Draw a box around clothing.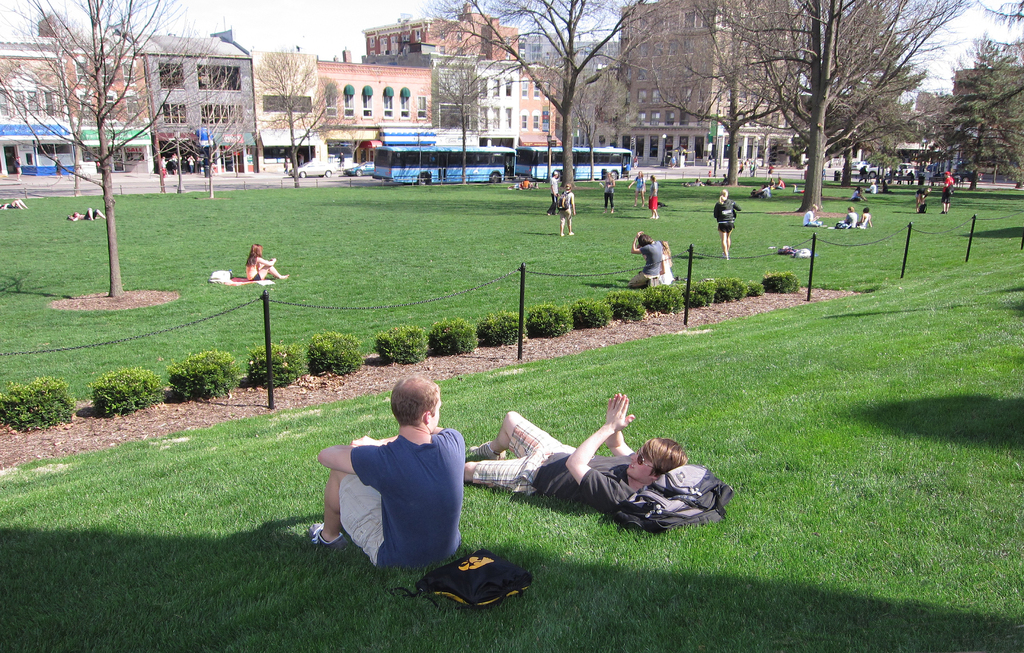
bbox=[464, 418, 628, 511].
